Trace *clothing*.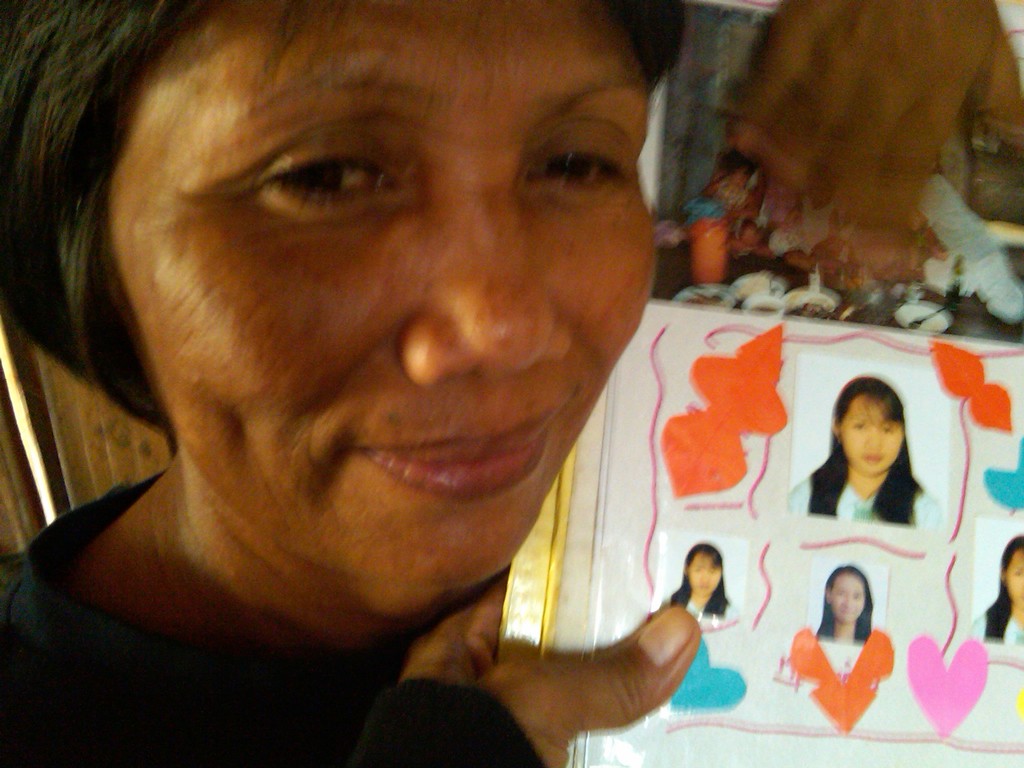
Traced to [0,470,550,767].
